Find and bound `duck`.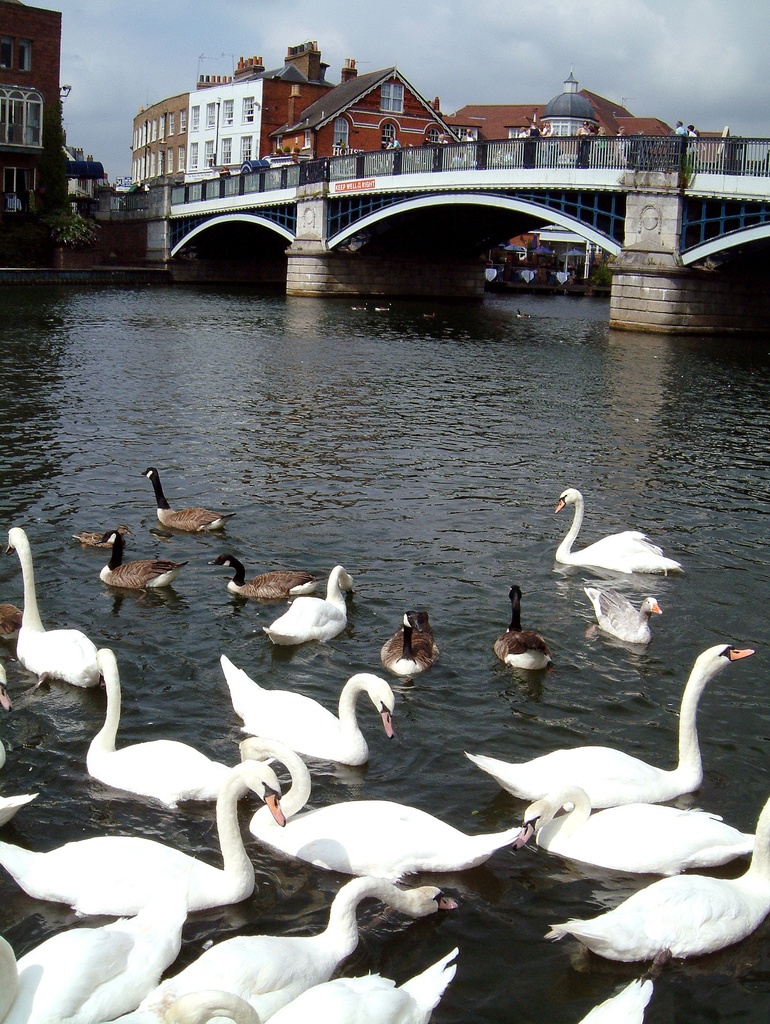
Bound: bbox=(65, 521, 133, 543).
